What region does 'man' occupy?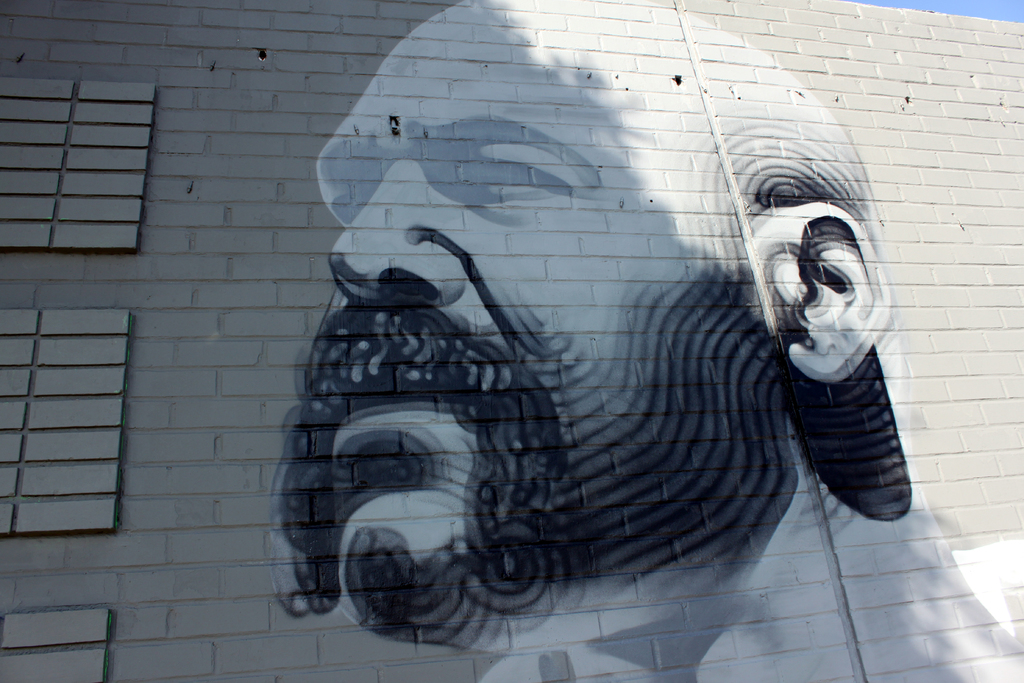
[x1=267, y1=0, x2=905, y2=643].
